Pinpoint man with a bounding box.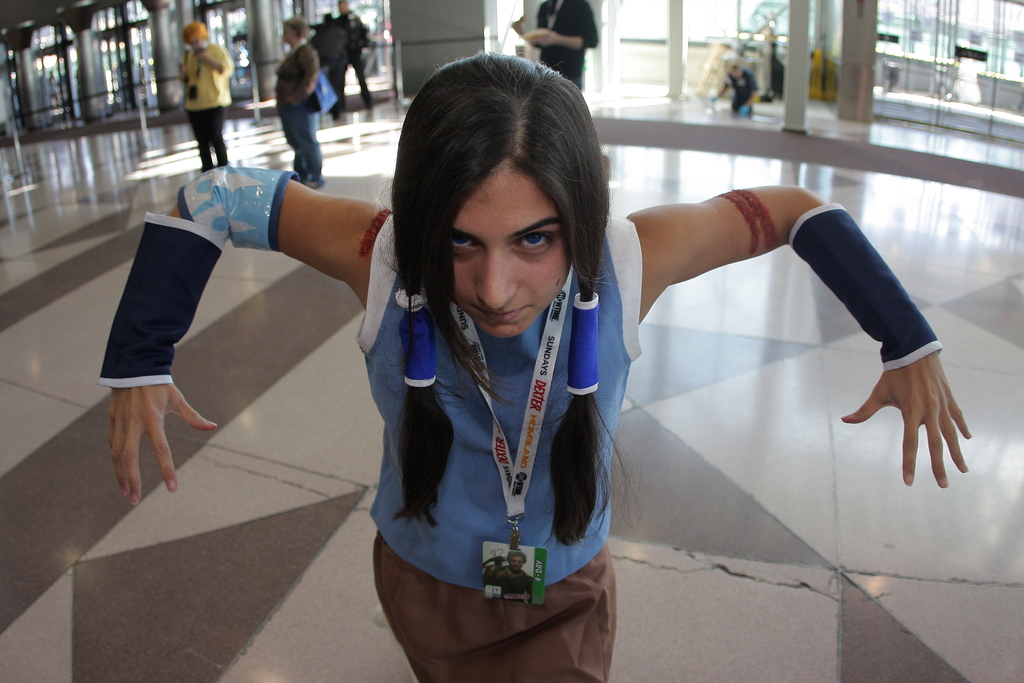
BBox(337, 0, 375, 110).
